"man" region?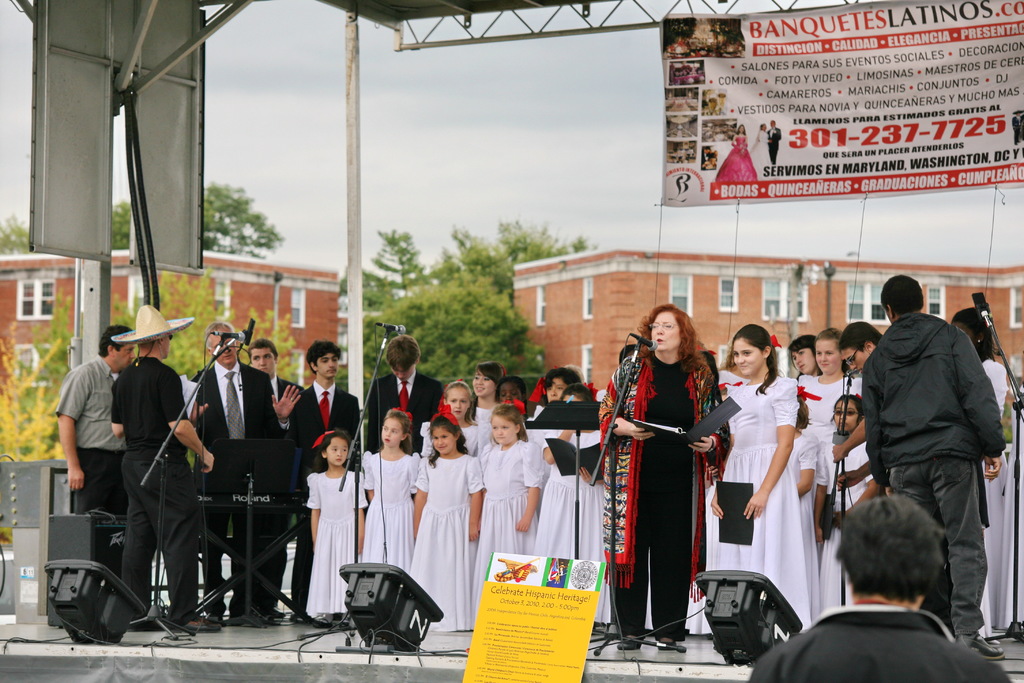
detection(849, 275, 1009, 623)
